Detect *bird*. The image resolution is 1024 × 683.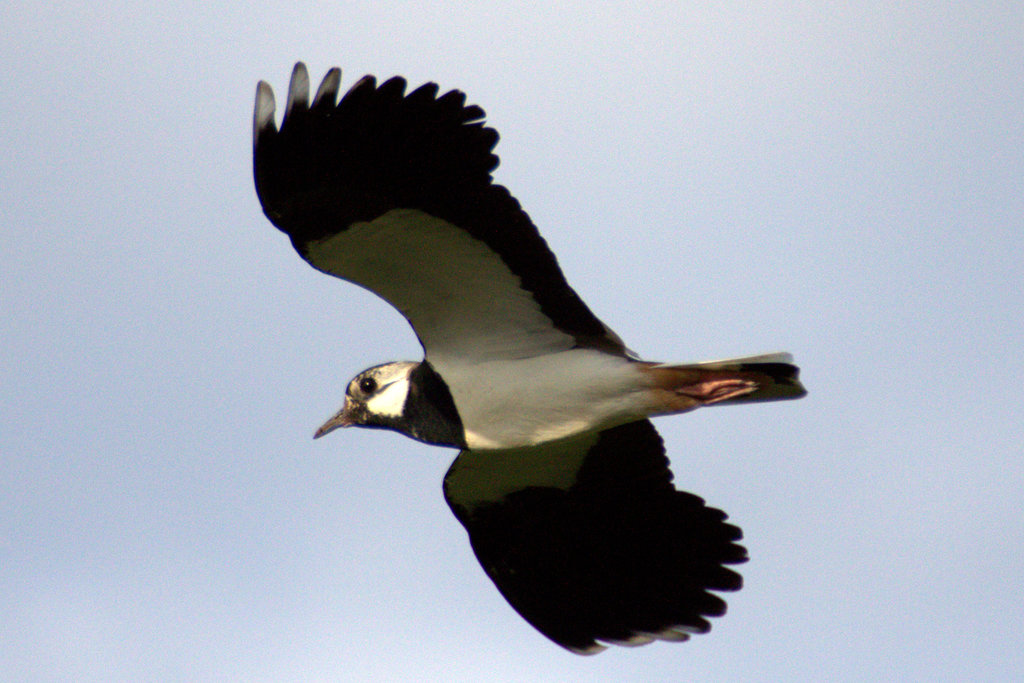
<bbox>271, 76, 779, 602</bbox>.
